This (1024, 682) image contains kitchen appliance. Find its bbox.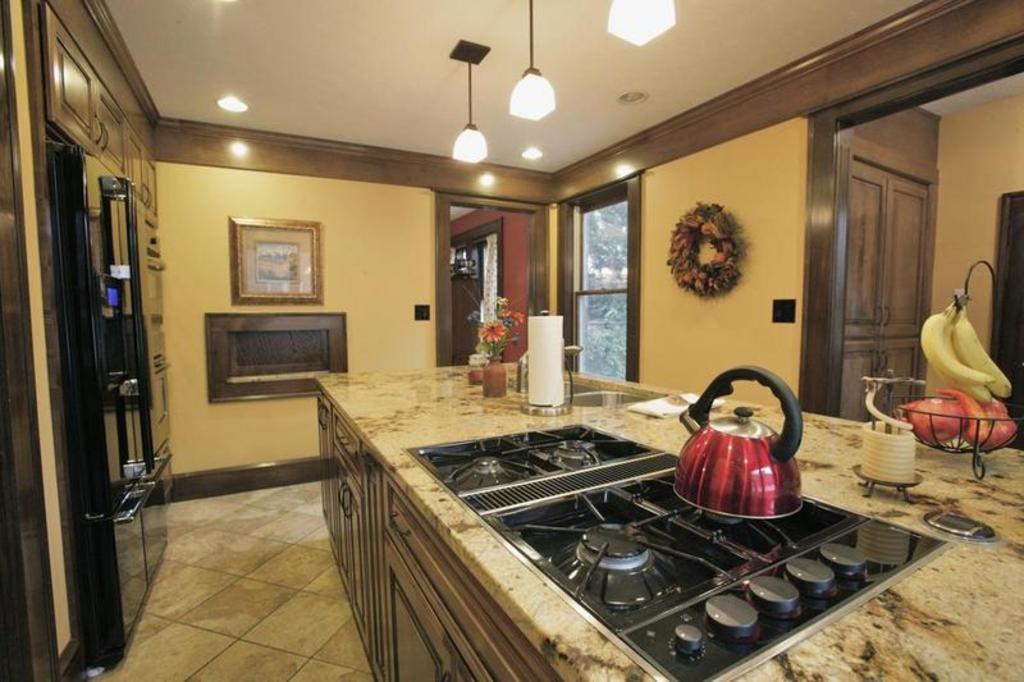
left=931, top=505, right=991, bottom=544.
